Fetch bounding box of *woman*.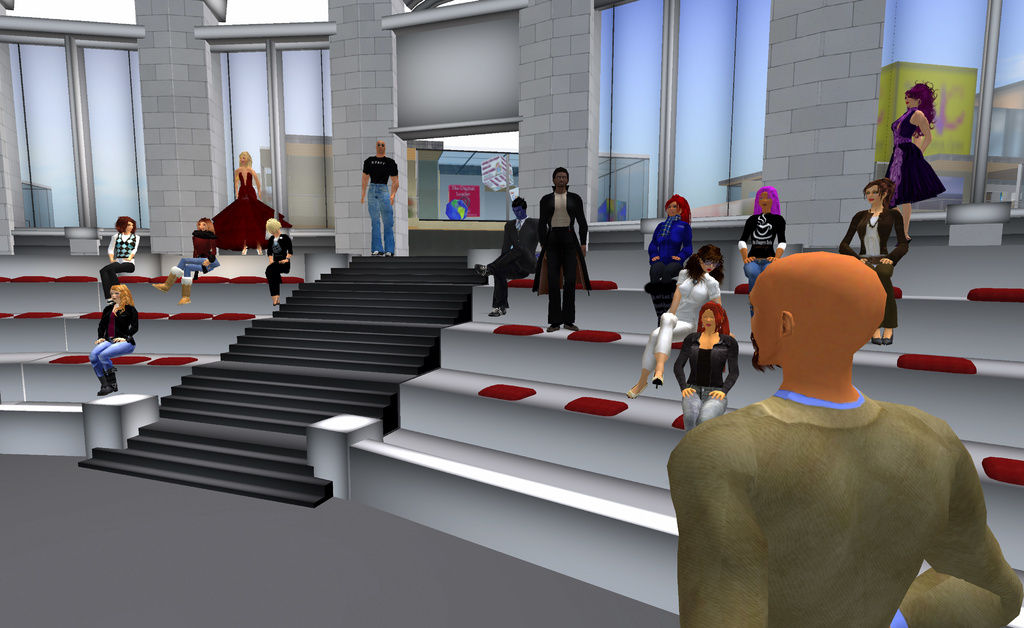
Bbox: <box>890,94,955,243</box>.
